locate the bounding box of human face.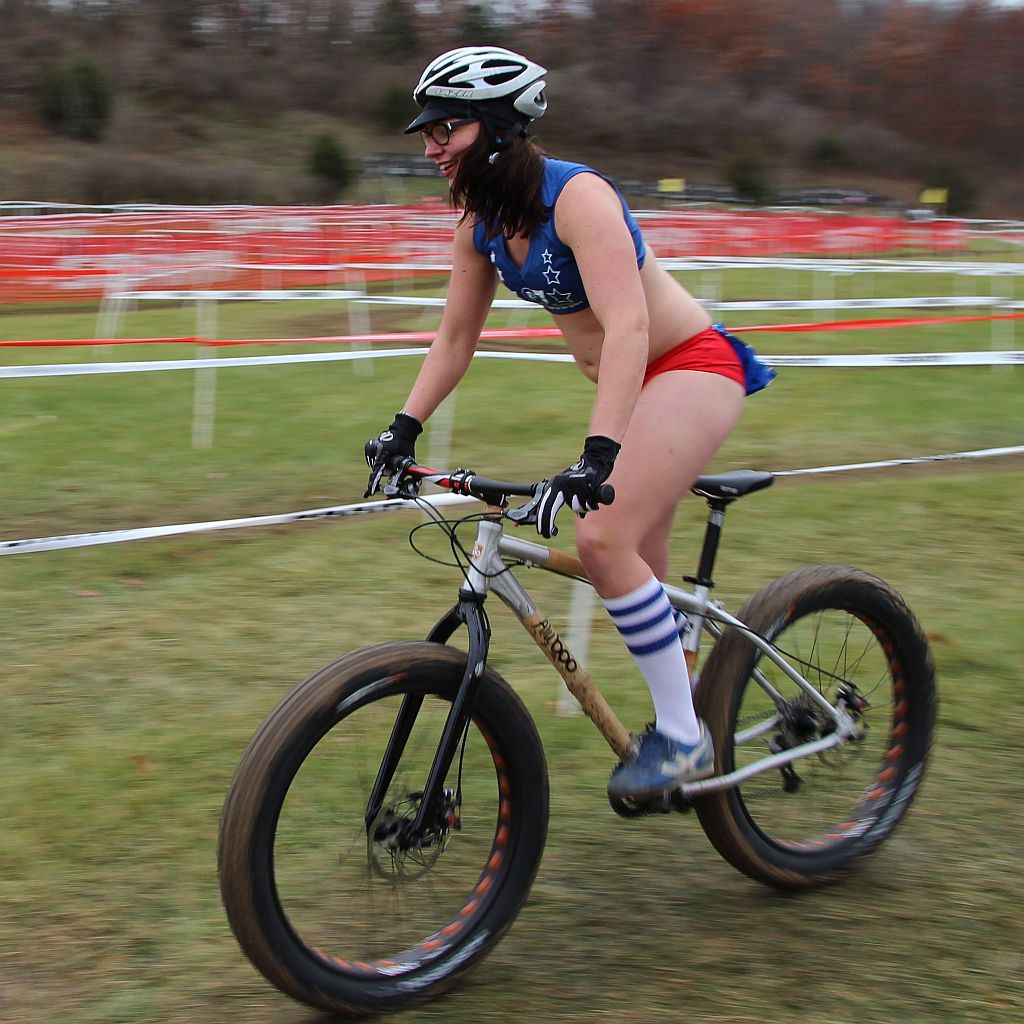
Bounding box: x1=420 y1=90 x2=503 y2=212.
